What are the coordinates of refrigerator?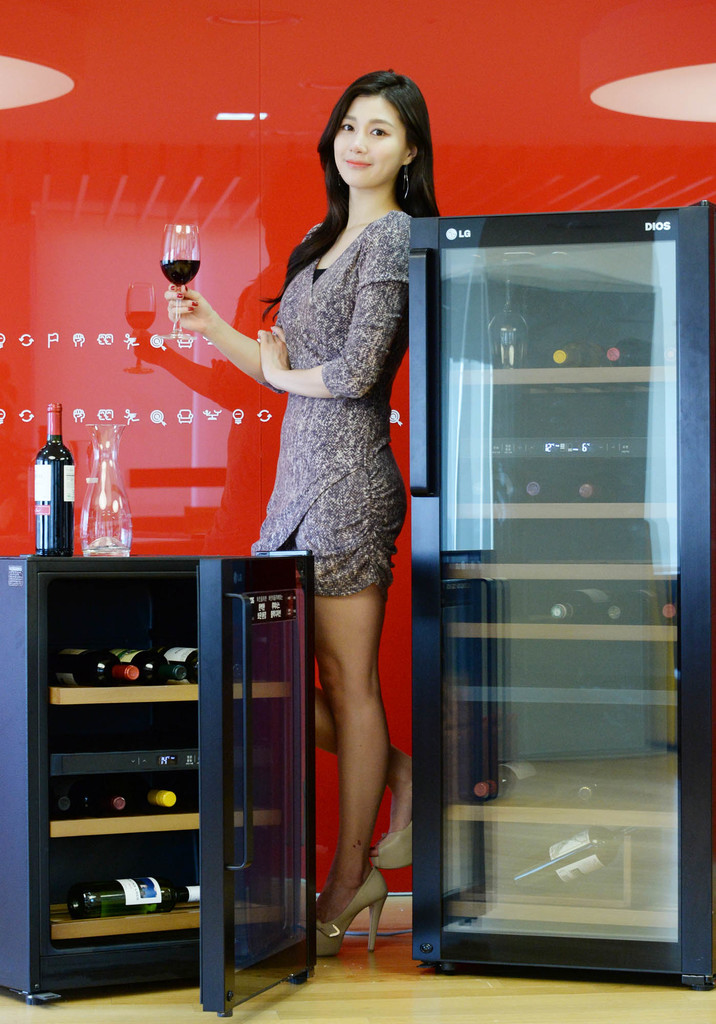
<region>399, 197, 715, 989</region>.
